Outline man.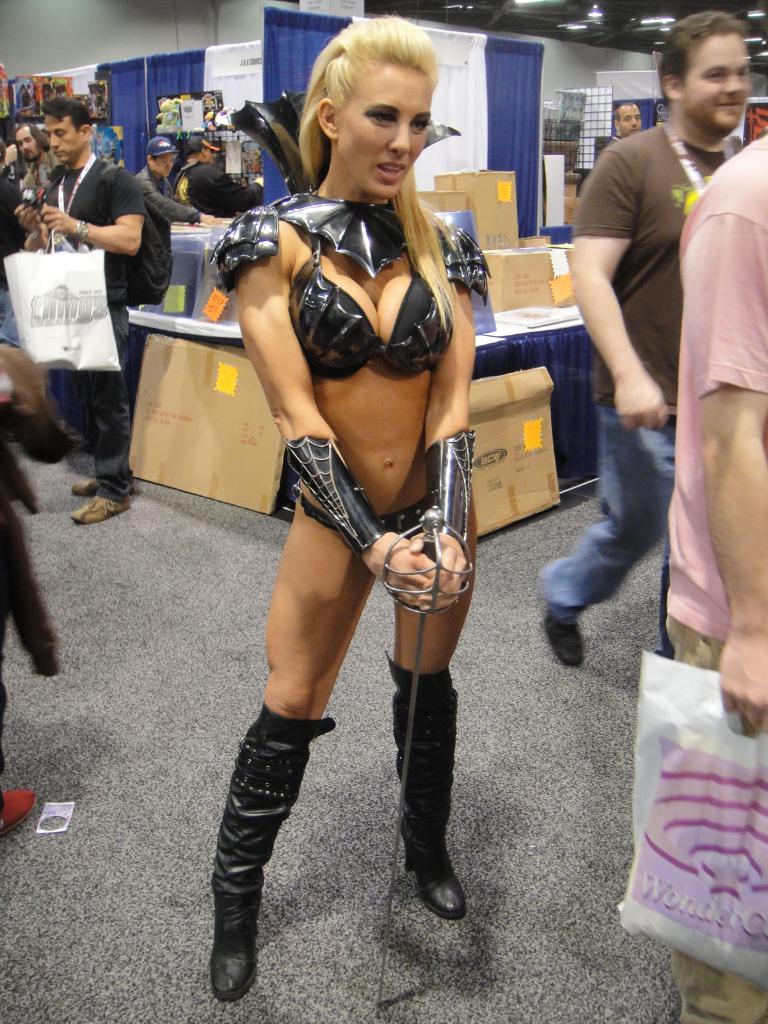
Outline: (left=174, top=131, right=250, bottom=221).
